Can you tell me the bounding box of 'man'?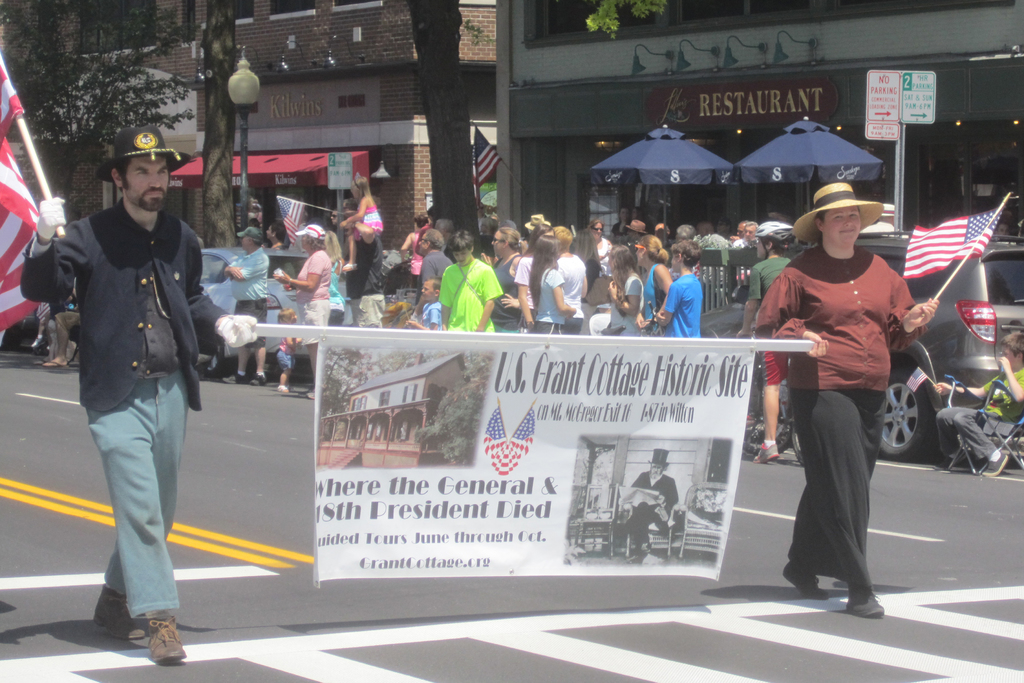
<bbox>619, 447, 677, 564</bbox>.
